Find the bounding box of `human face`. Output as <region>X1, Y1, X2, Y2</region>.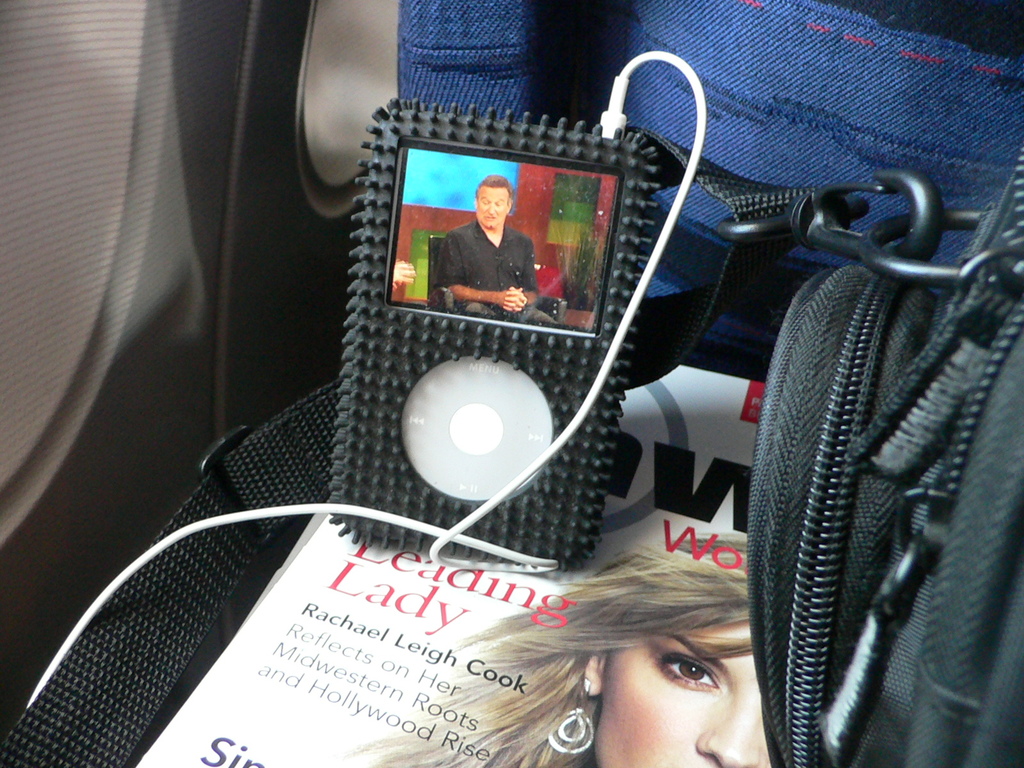
<region>593, 621, 772, 767</region>.
